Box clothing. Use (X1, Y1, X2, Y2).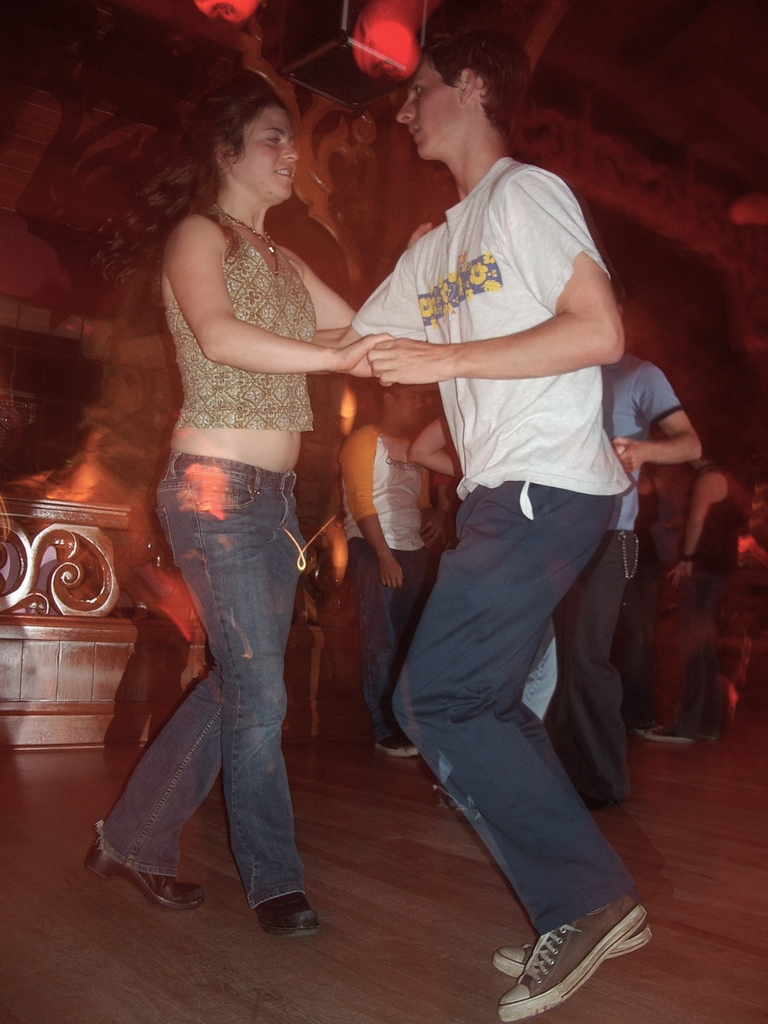
(328, 412, 434, 755).
